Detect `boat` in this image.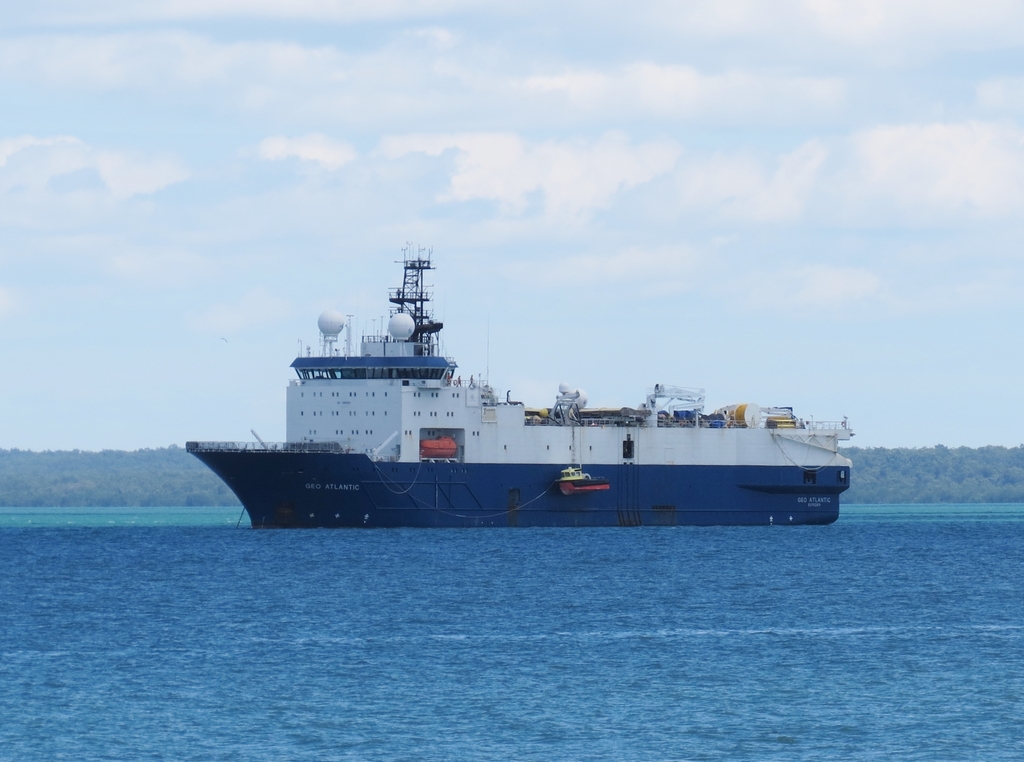
Detection: detection(188, 225, 858, 535).
